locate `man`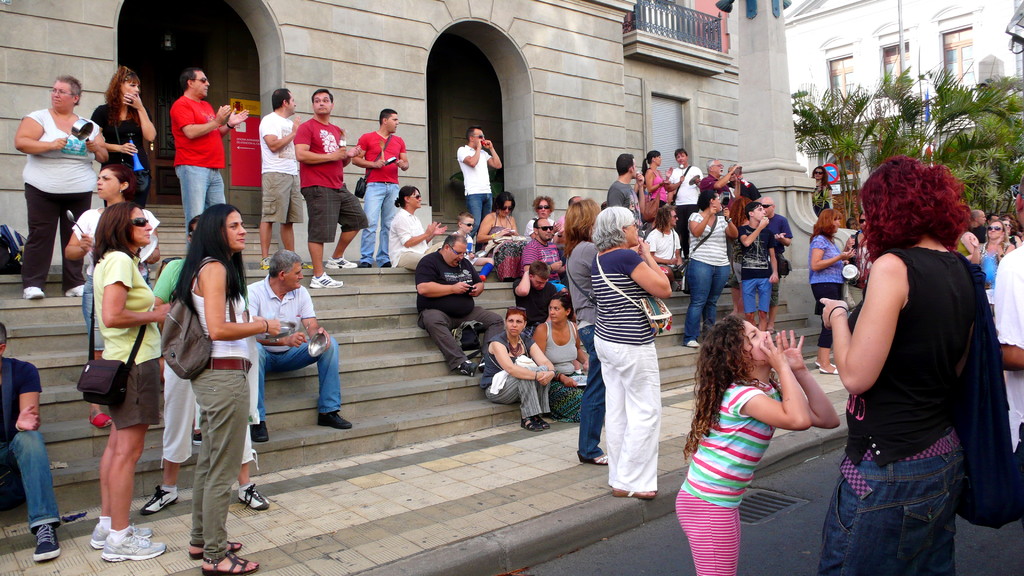
bbox(513, 264, 557, 330)
